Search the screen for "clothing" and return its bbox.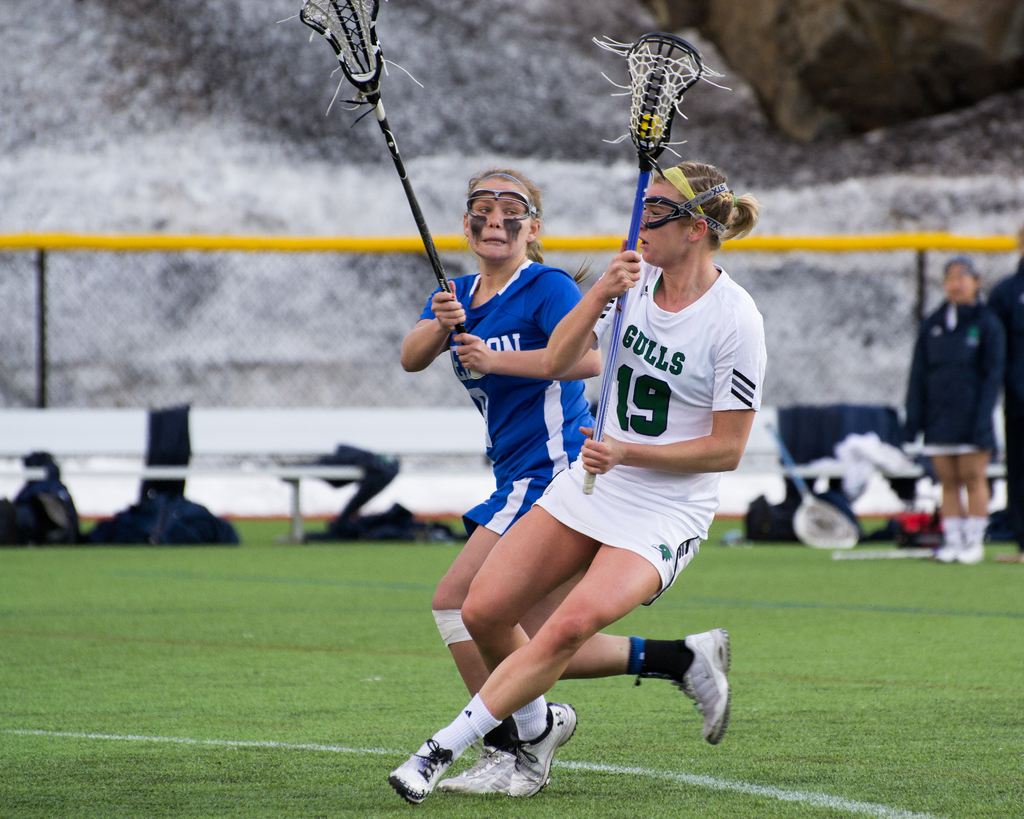
Found: Rect(907, 300, 1002, 455).
